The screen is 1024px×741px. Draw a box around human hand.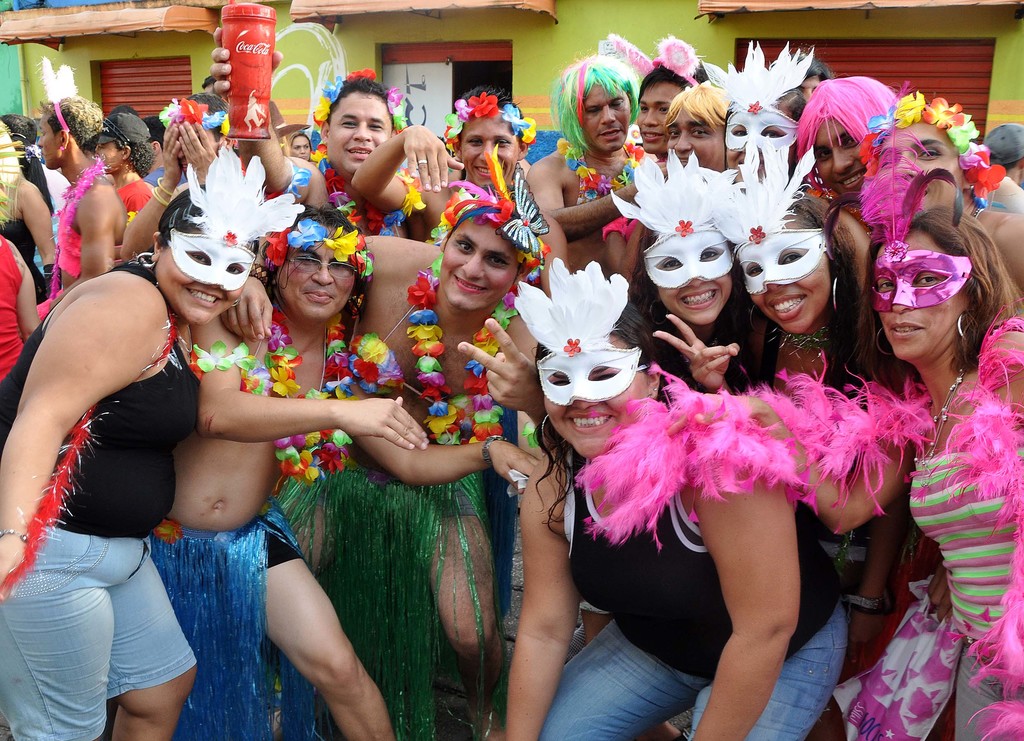
<region>849, 596, 893, 668</region>.
